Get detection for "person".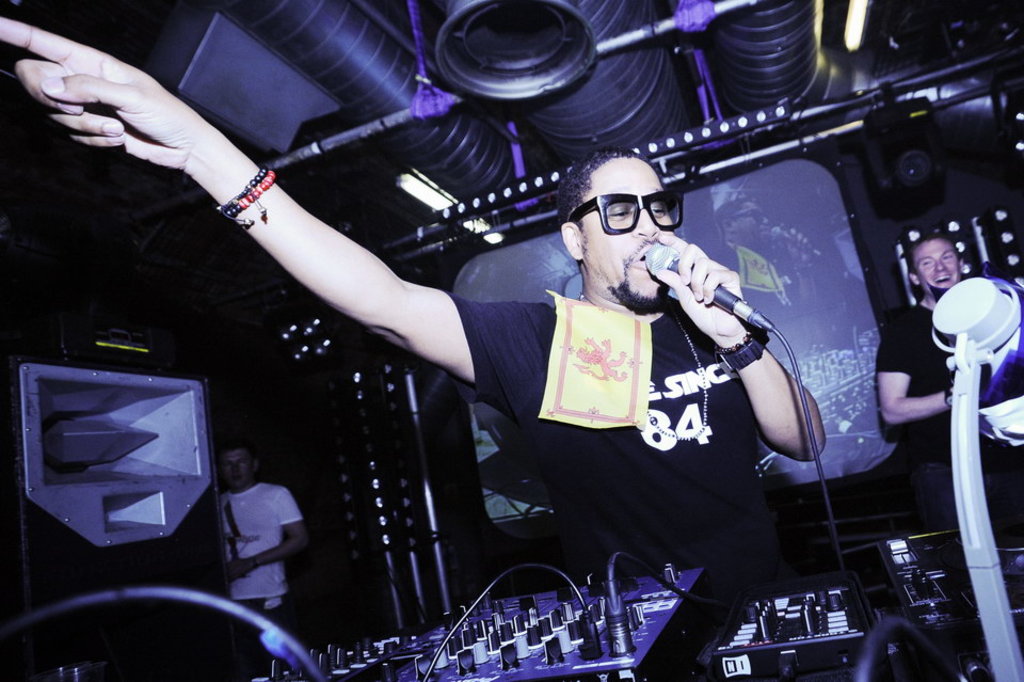
Detection: x1=864 y1=225 x2=992 y2=558.
